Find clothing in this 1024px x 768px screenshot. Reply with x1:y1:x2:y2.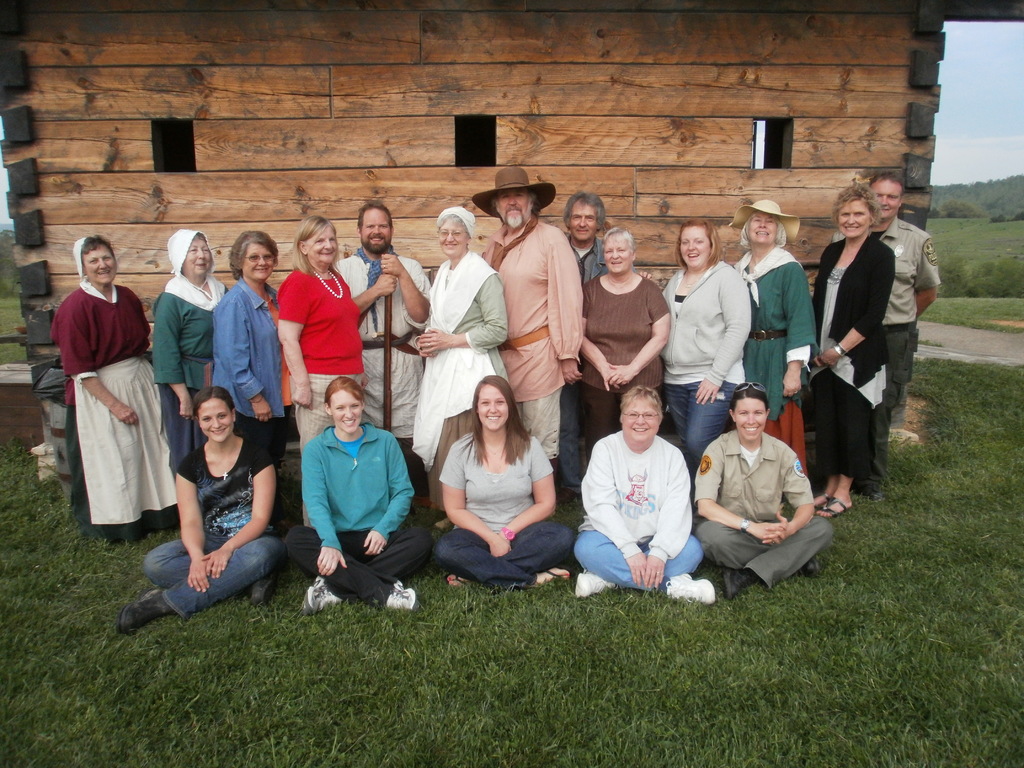
884:216:932:390.
